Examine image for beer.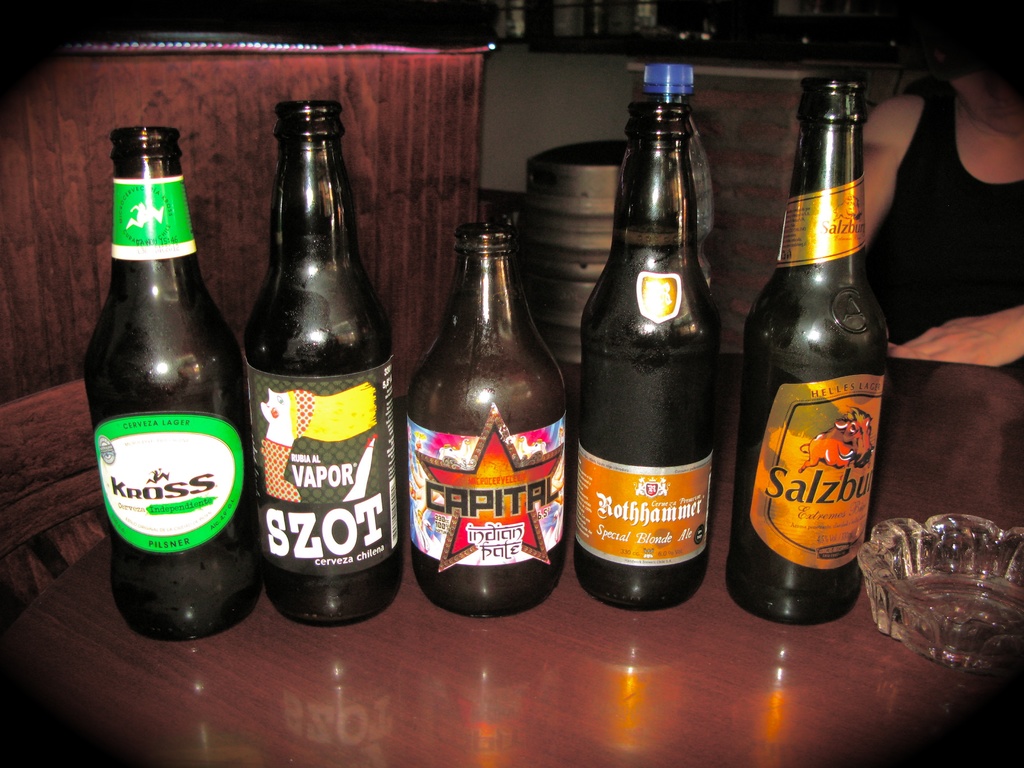
Examination result: (81, 130, 277, 671).
